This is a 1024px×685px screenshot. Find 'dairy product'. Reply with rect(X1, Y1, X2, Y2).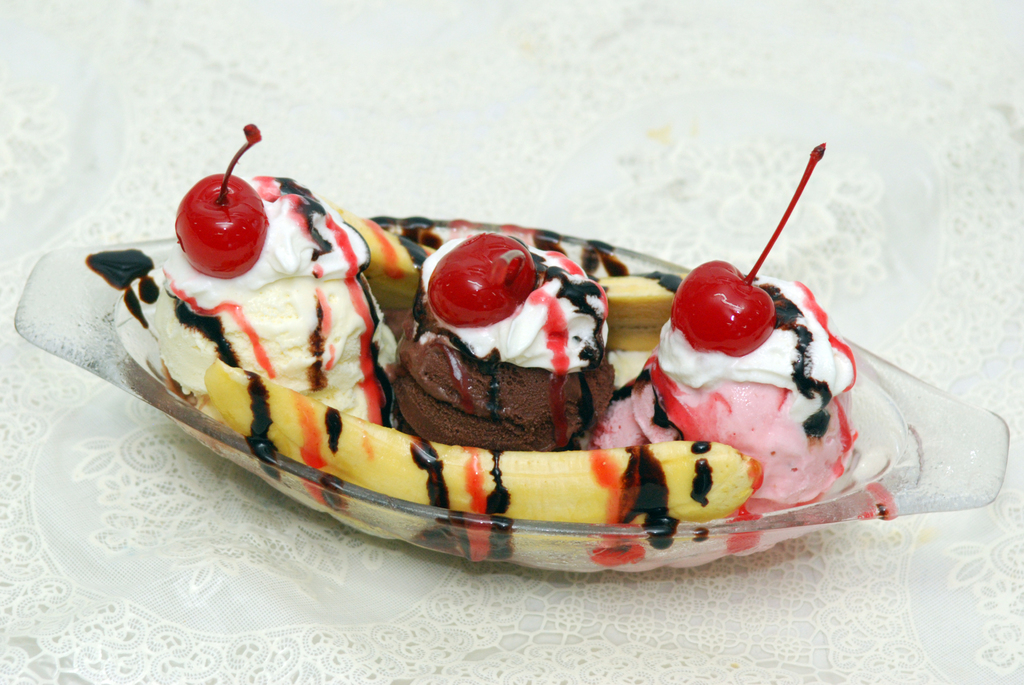
rect(174, 194, 430, 462).
